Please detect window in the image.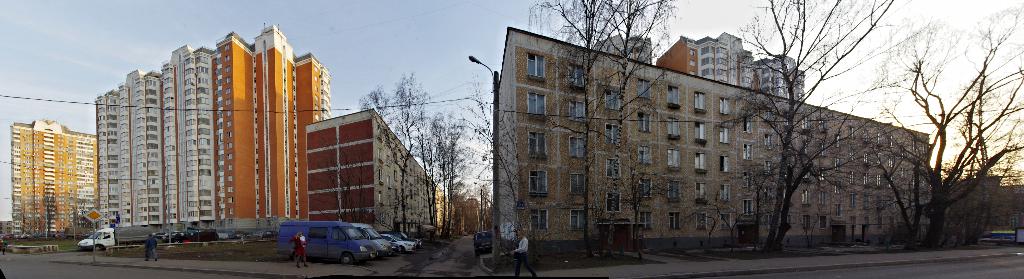
<box>566,138,582,158</box>.
